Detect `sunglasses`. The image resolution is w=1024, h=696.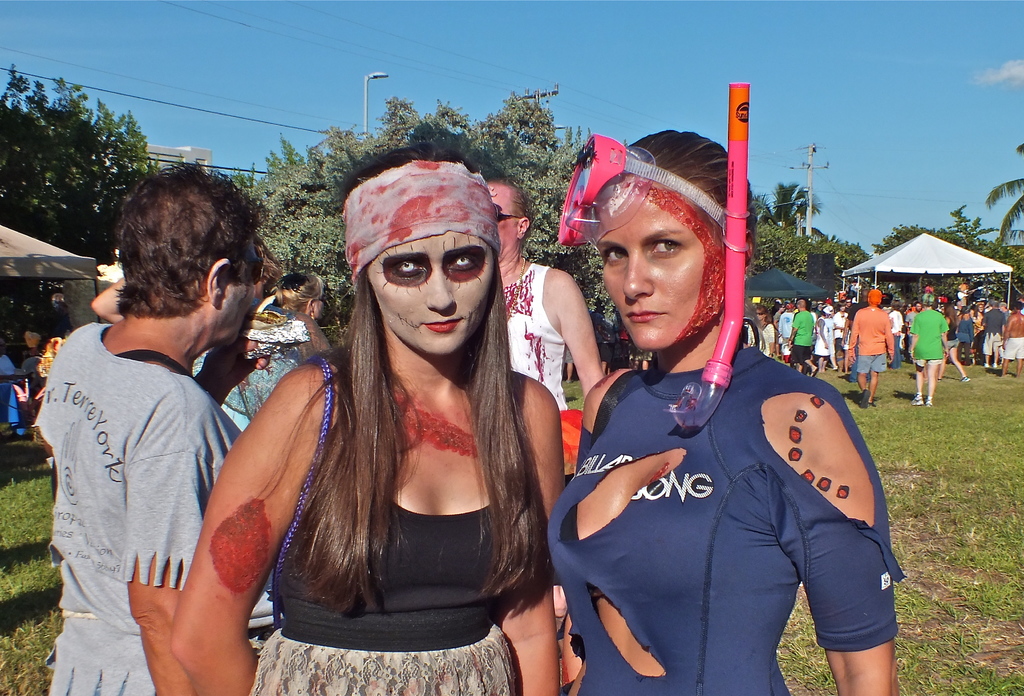
[490,205,522,225].
